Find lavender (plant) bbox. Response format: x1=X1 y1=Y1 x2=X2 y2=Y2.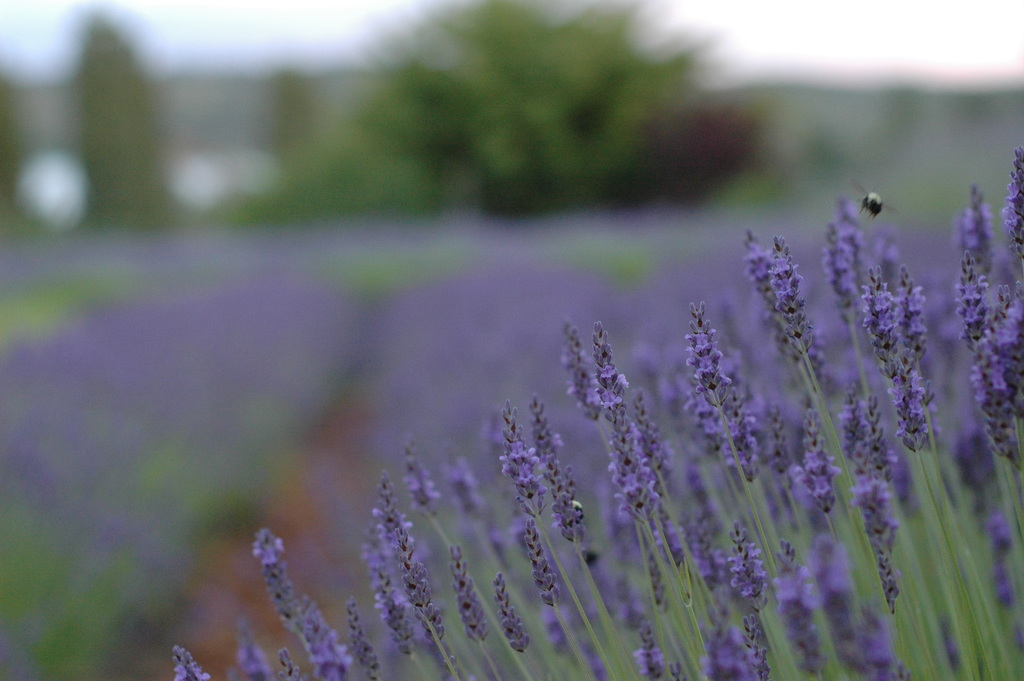
x1=952 y1=187 x2=1023 y2=306.
